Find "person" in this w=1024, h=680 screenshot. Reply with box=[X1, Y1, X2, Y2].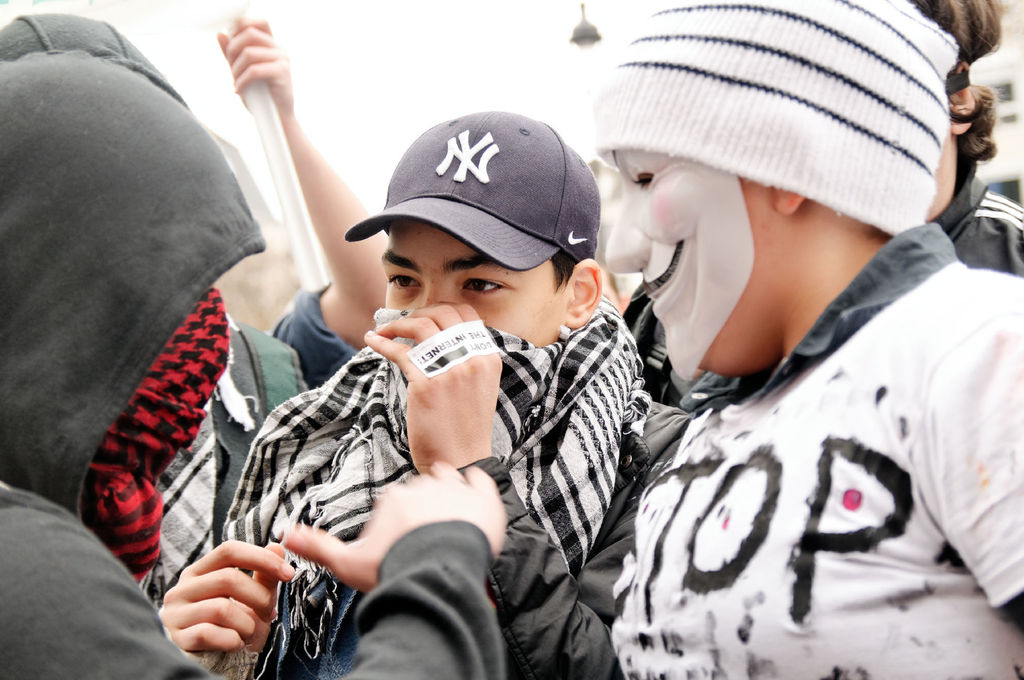
box=[0, 10, 394, 606].
